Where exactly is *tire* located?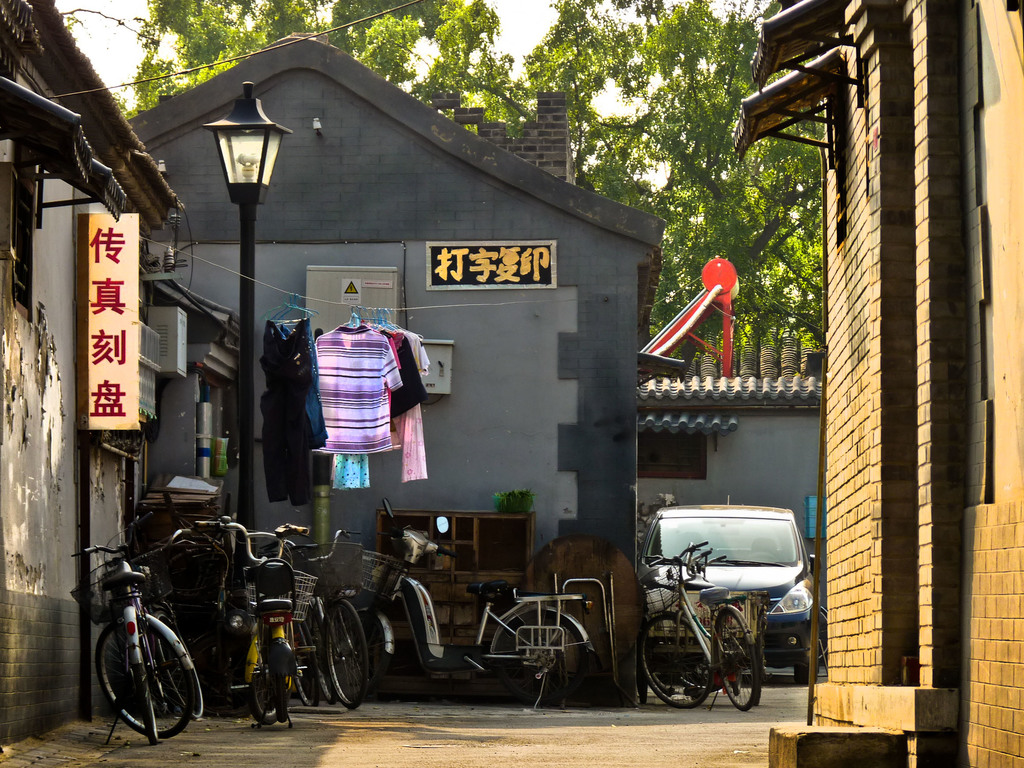
Its bounding box is pyautogui.locateOnScreen(796, 661, 817, 685).
